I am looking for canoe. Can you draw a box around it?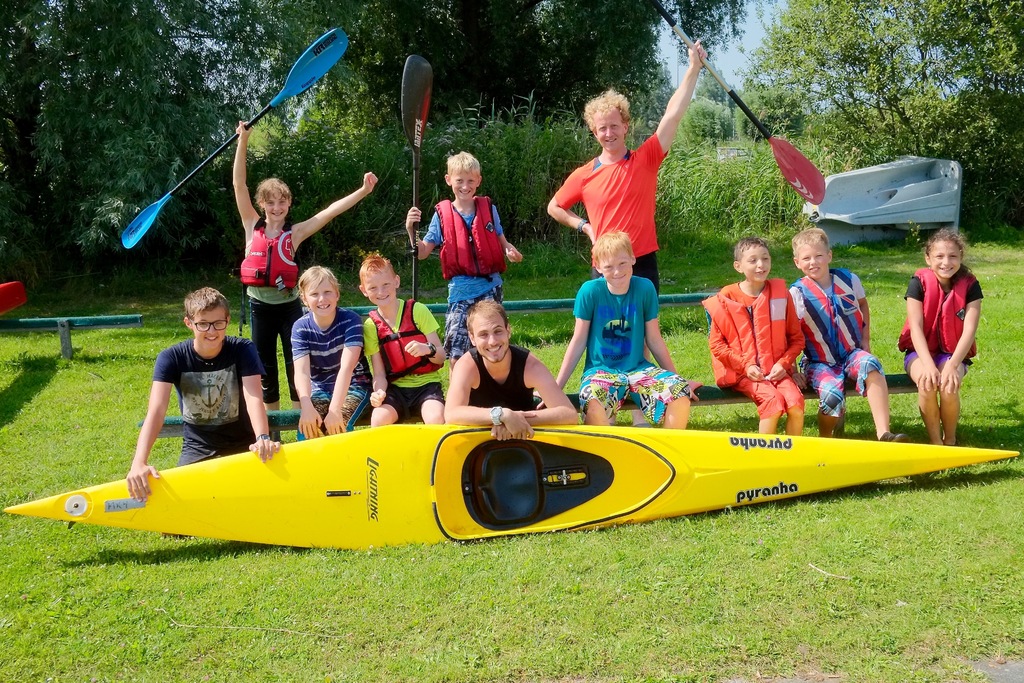
Sure, the bounding box is select_region(0, 379, 1023, 550).
